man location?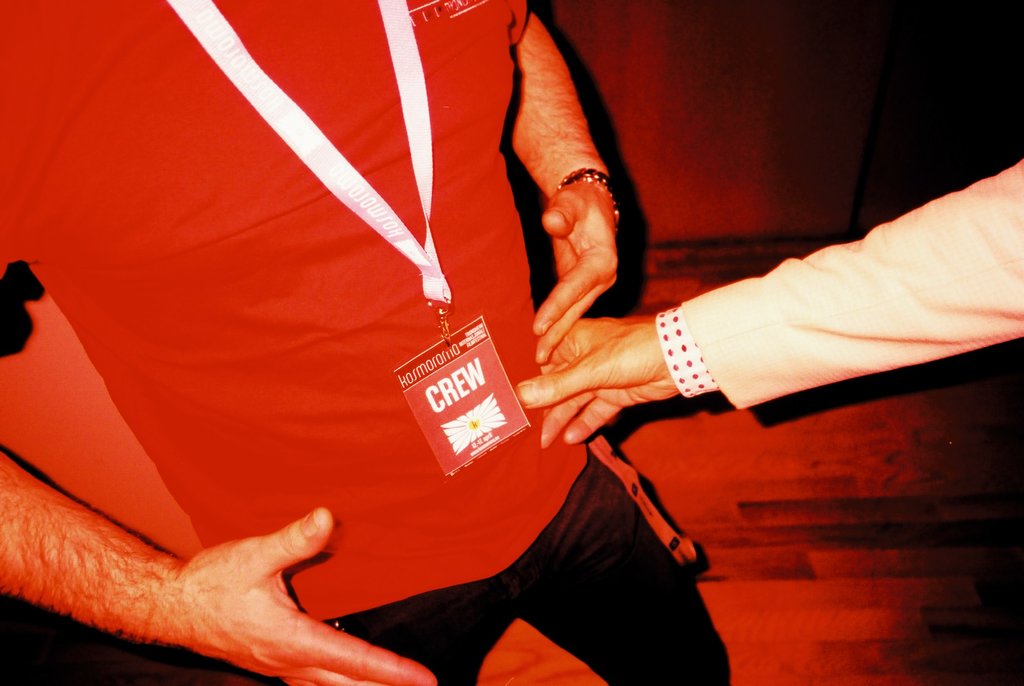
left=0, top=0, right=688, bottom=676
